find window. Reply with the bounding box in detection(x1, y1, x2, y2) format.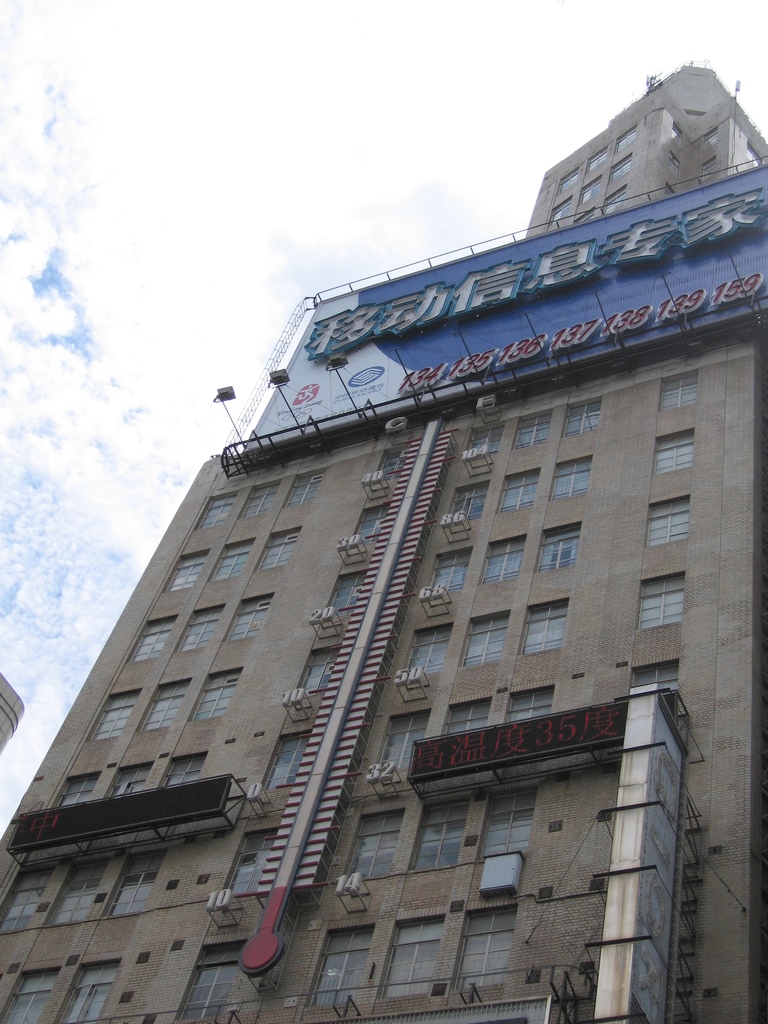
detection(538, 522, 583, 572).
